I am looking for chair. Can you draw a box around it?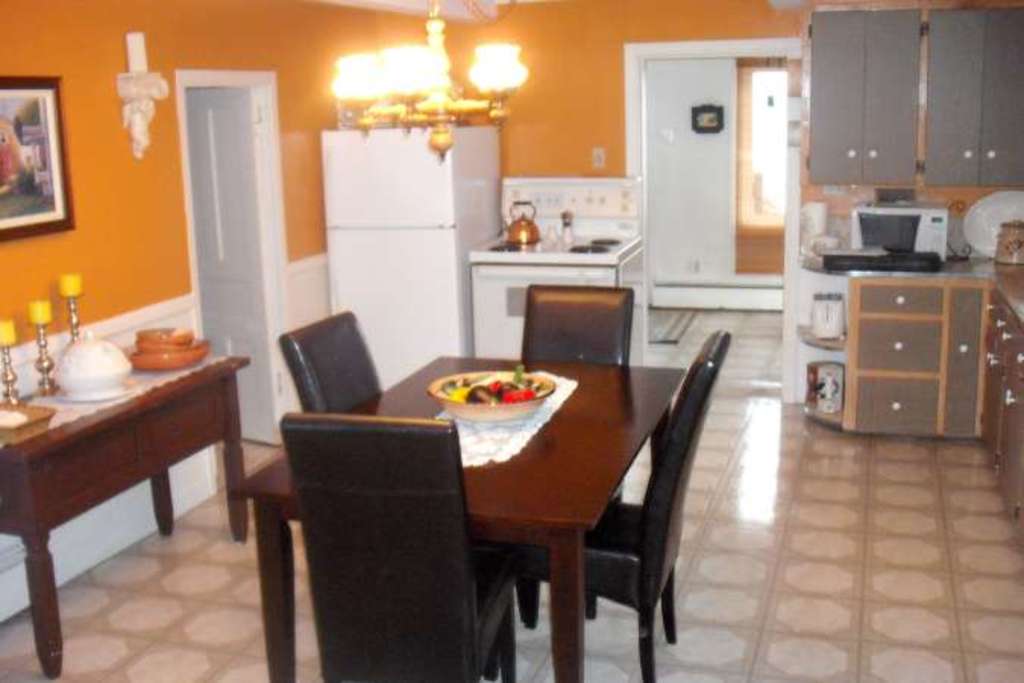
Sure, the bounding box is x1=493, y1=328, x2=734, y2=681.
